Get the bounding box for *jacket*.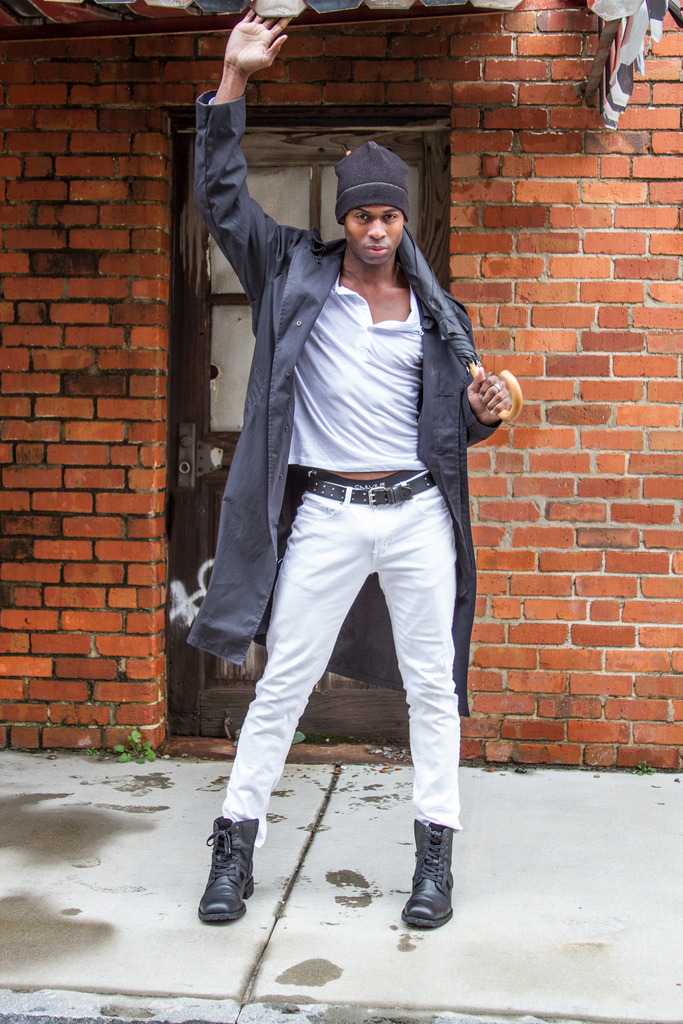
Rect(176, 81, 477, 724).
